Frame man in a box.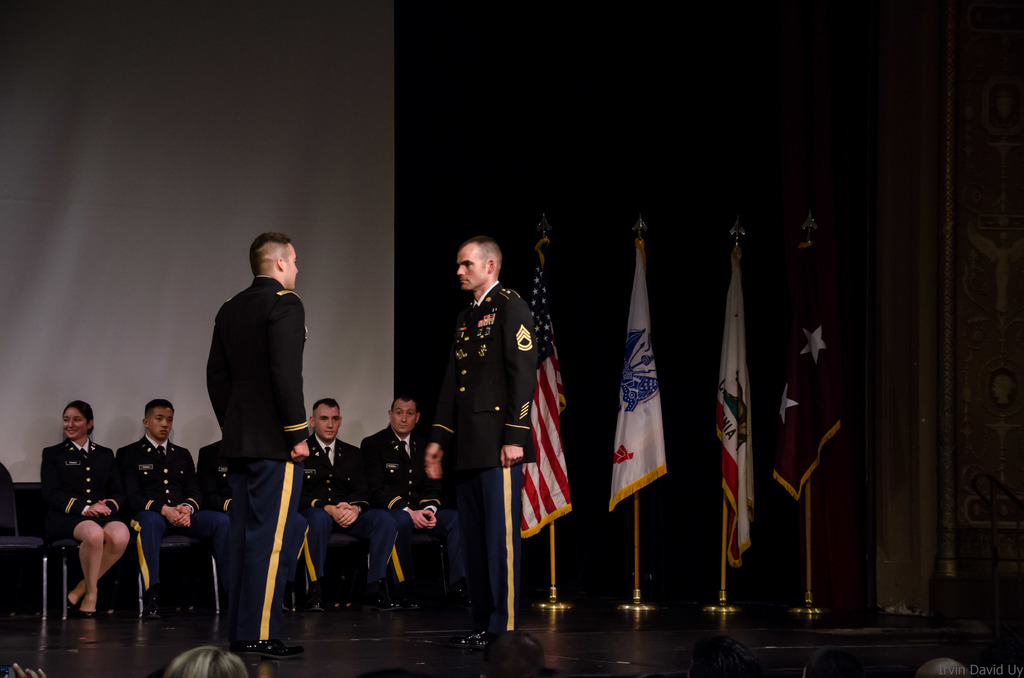
pyautogui.locateOnScreen(196, 436, 230, 512).
